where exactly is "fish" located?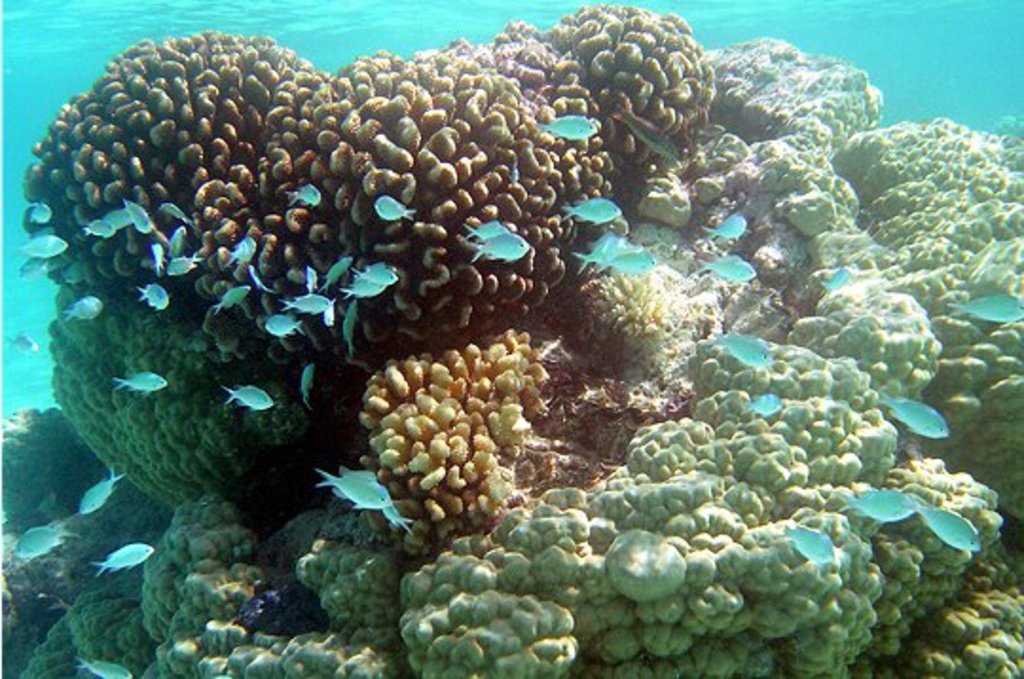
Its bounding box is crop(294, 360, 317, 400).
